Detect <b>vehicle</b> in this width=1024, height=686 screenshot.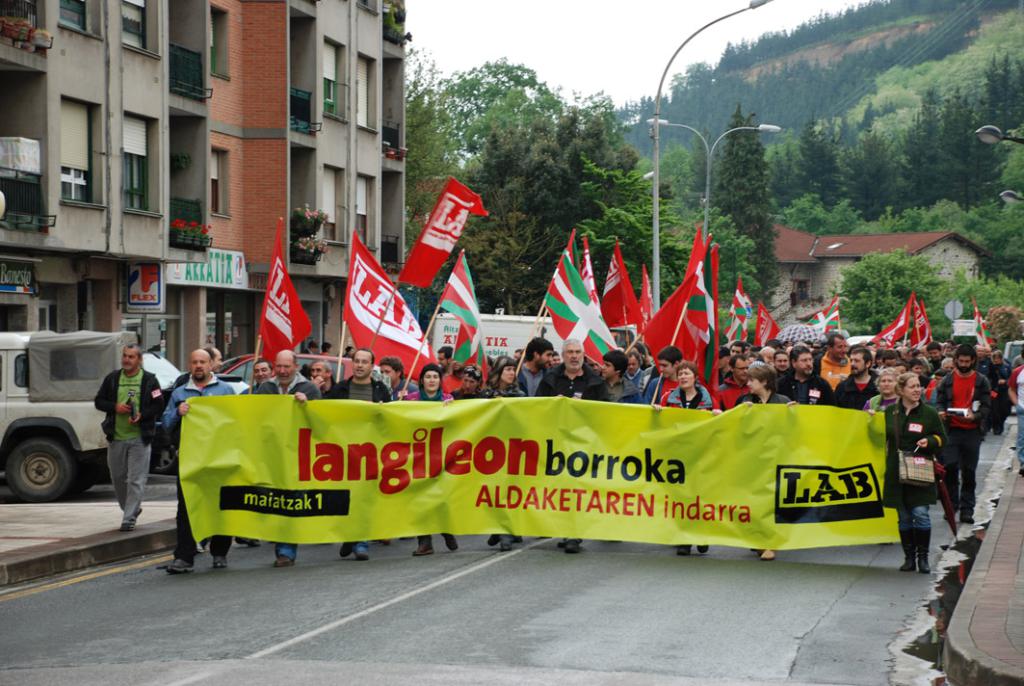
Detection: 422/312/636/356.
